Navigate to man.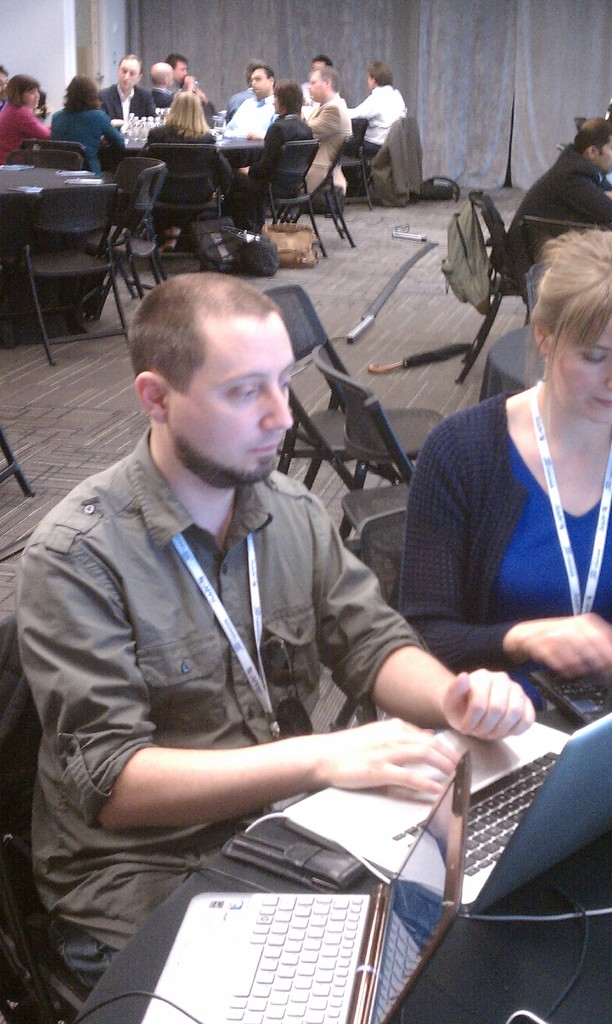
Navigation target: [349, 64, 405, 145].
